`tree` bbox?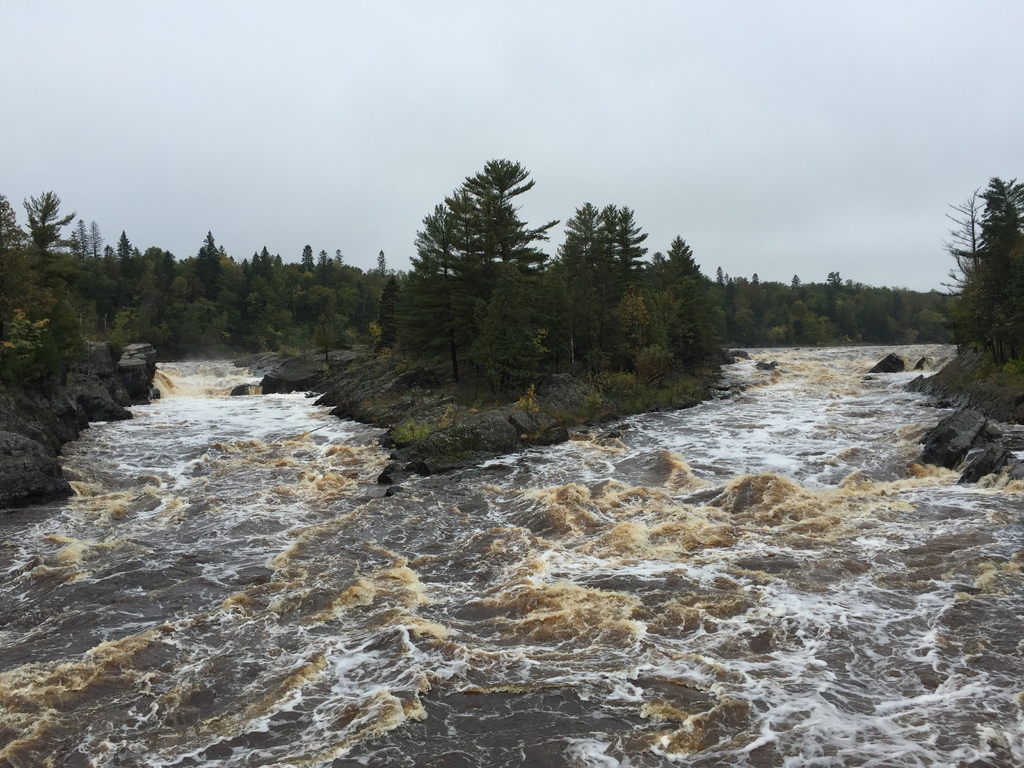
left=282, top=241, right=371, bottom=340
